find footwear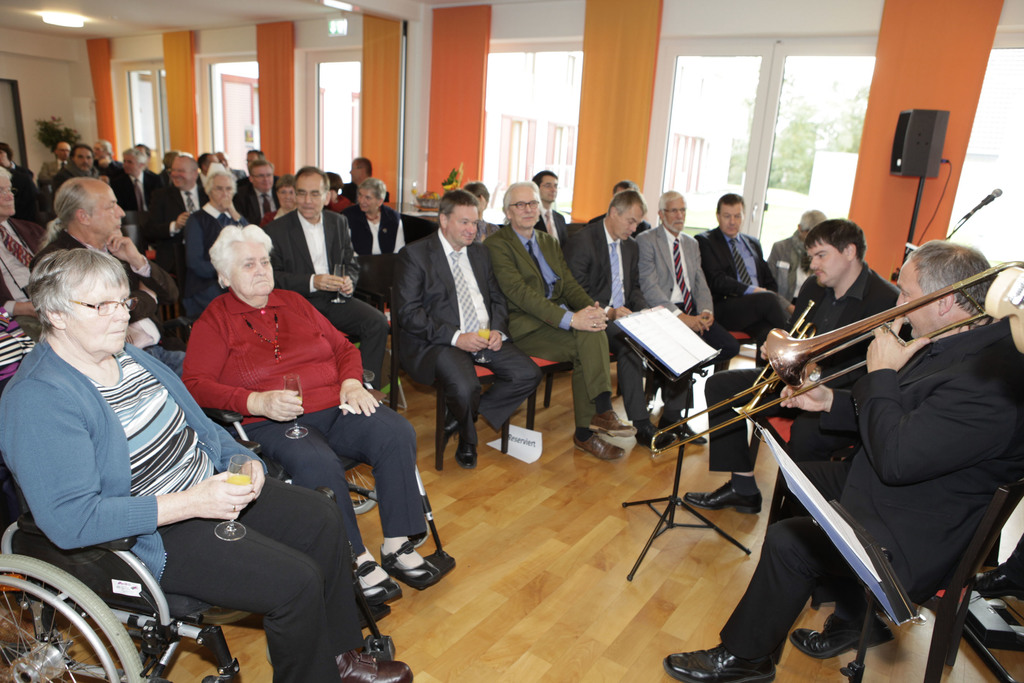
bbox(456, 445, 482, 473)
